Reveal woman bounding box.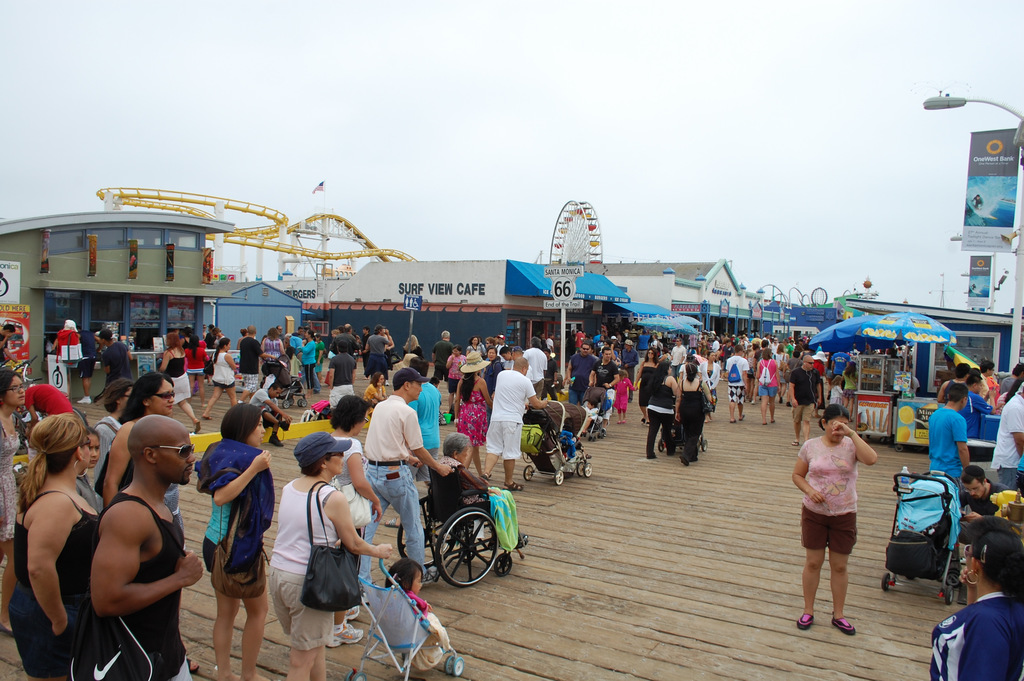
Revealed: 97:372:195:674.
